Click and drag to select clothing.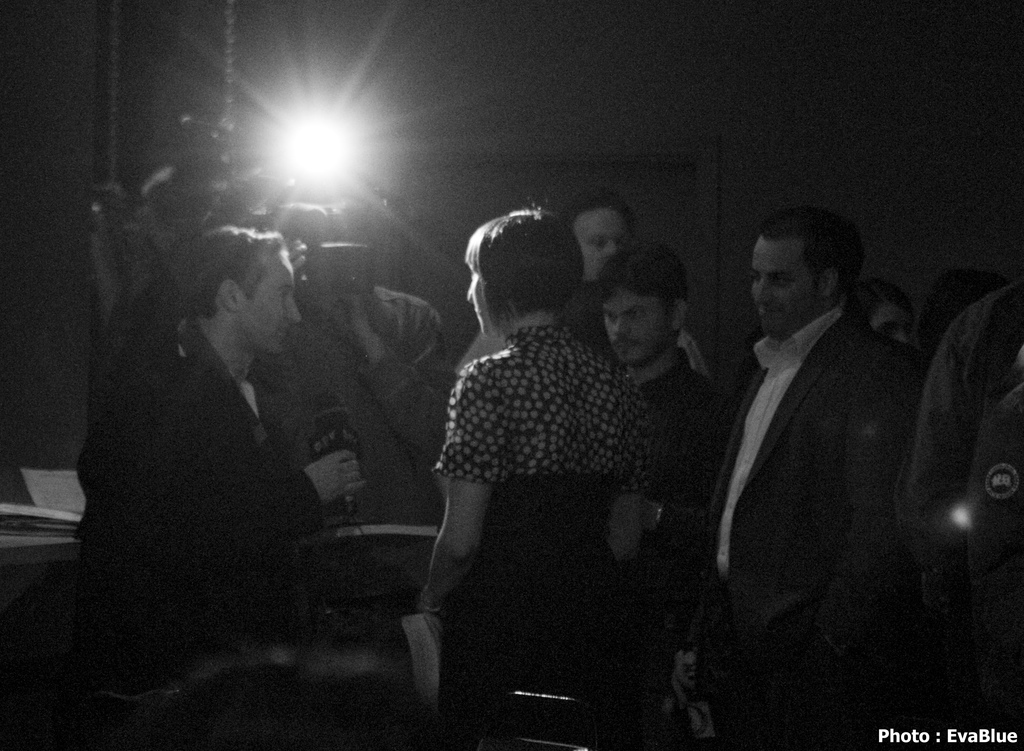
Selection: bbox=[81, 323, 319, 692].
